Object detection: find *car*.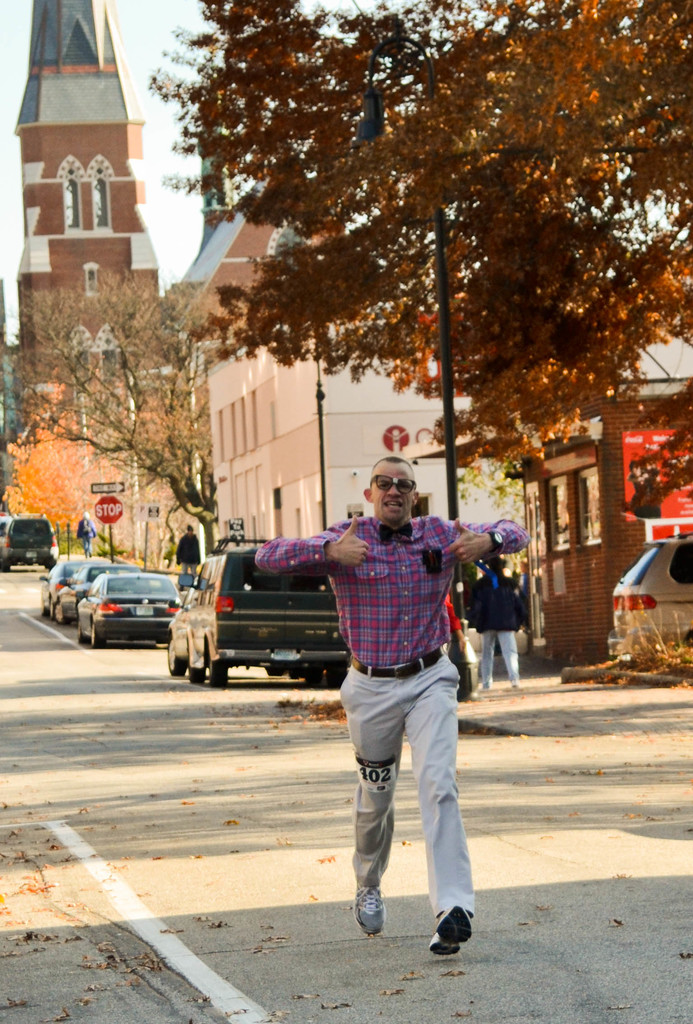
detection(90, 573, 186, 645).
